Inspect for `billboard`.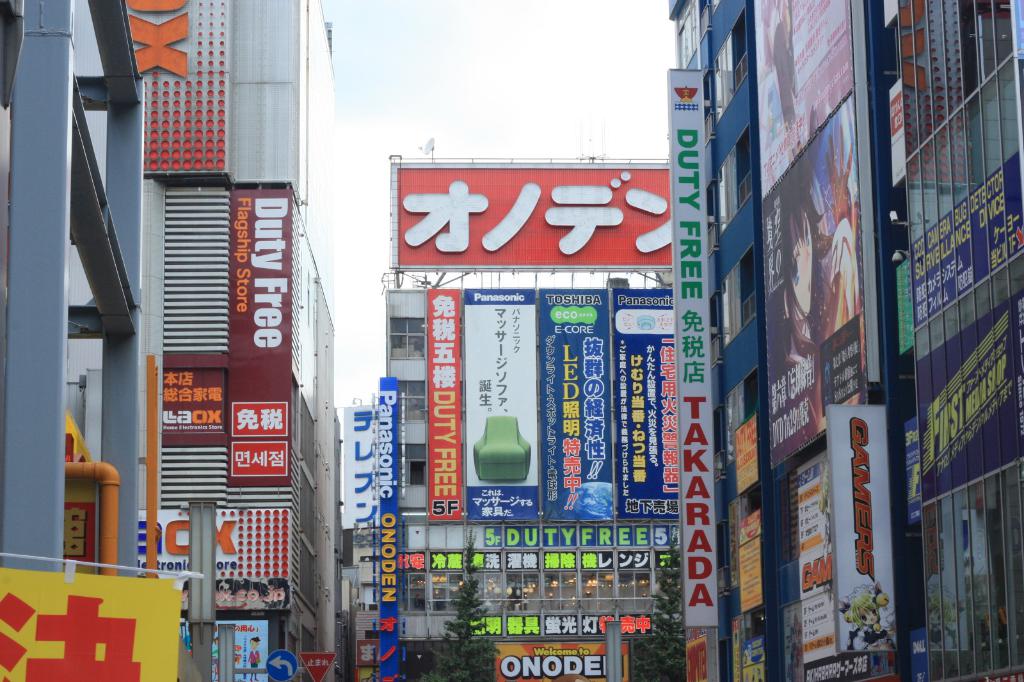
Inspection: pyautogui.locateOnScreen(916, 284, 1023, 505).
